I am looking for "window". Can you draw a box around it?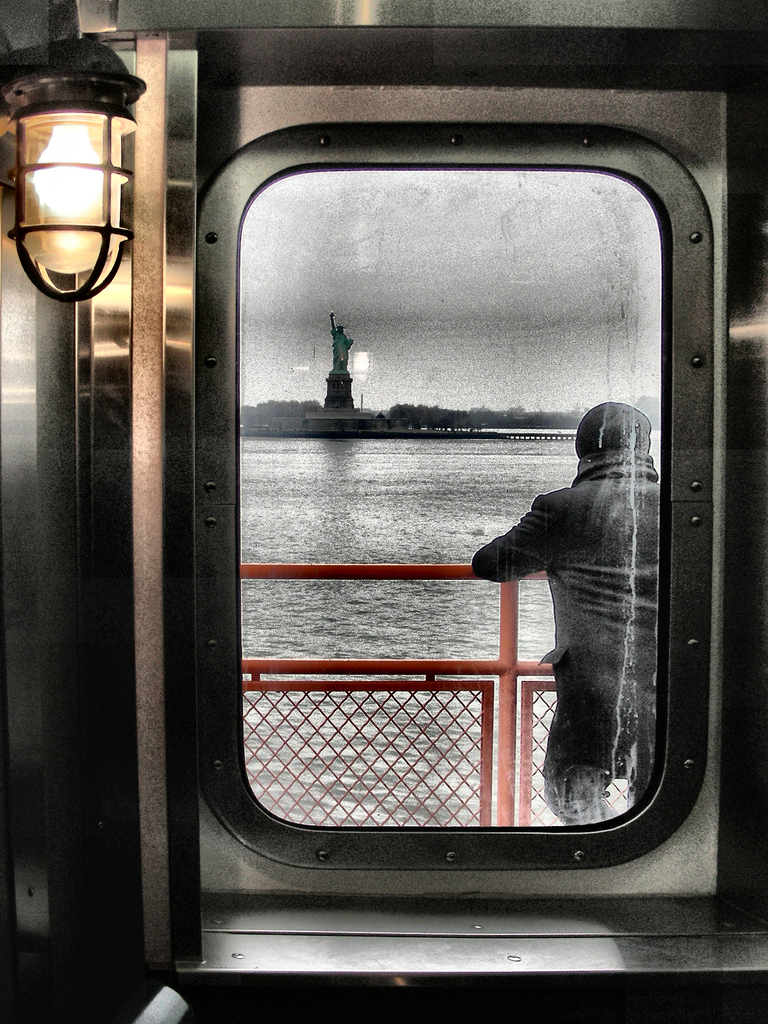
Sure, the bounding box is (229,169,659,835).
